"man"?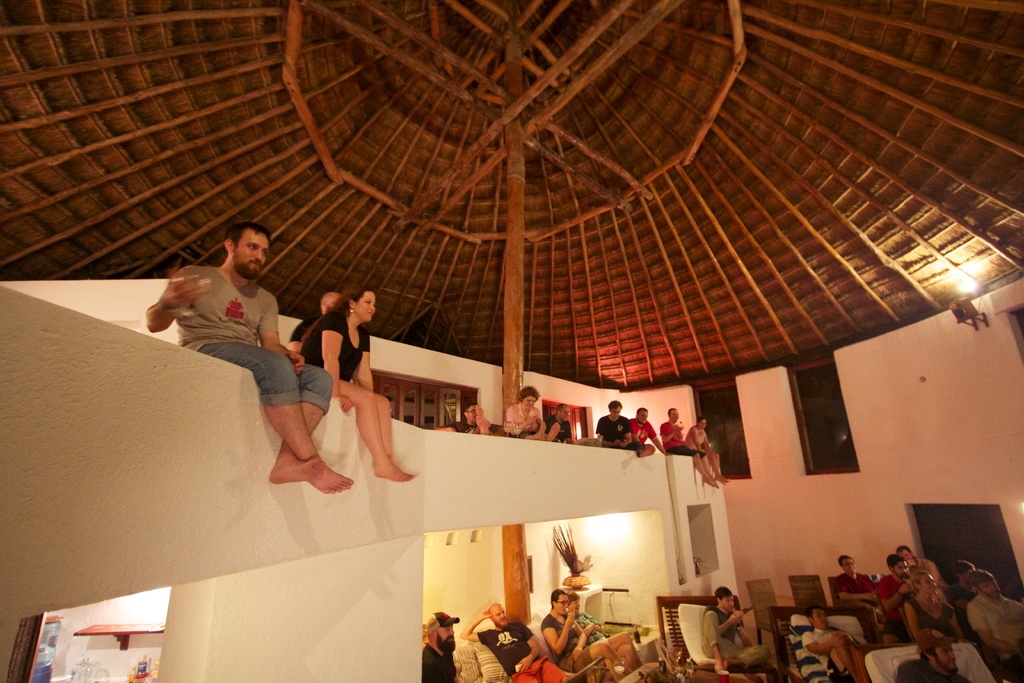
box=[799, 607, 862, 682]
